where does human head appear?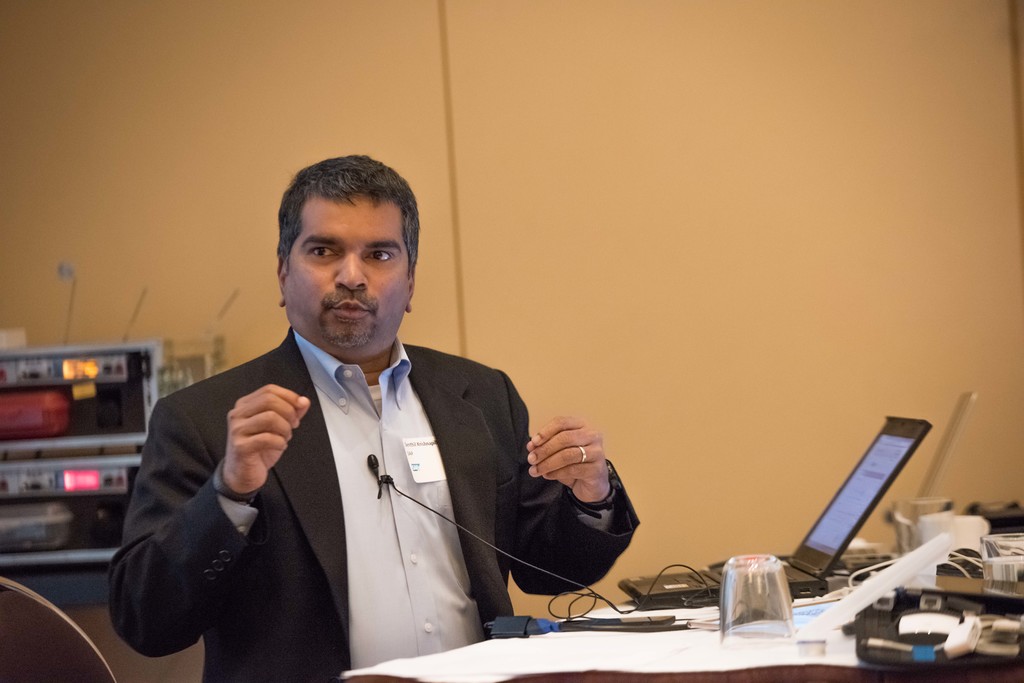
Appears at rect(264, 152, 422, 345).
